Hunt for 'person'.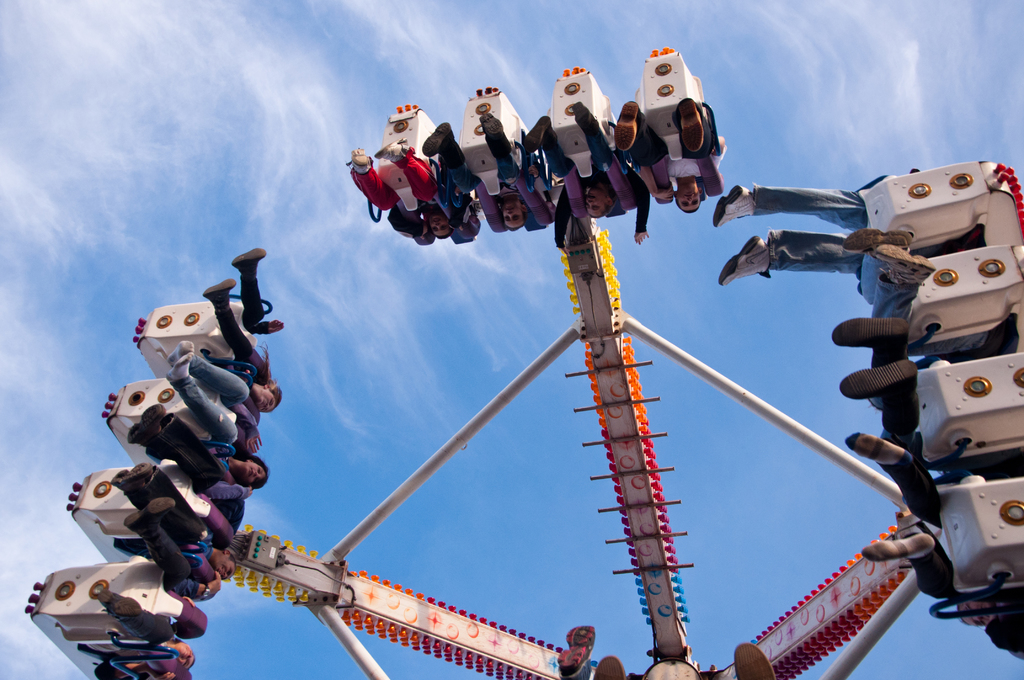
Hunted down at 710,172,894,291.
